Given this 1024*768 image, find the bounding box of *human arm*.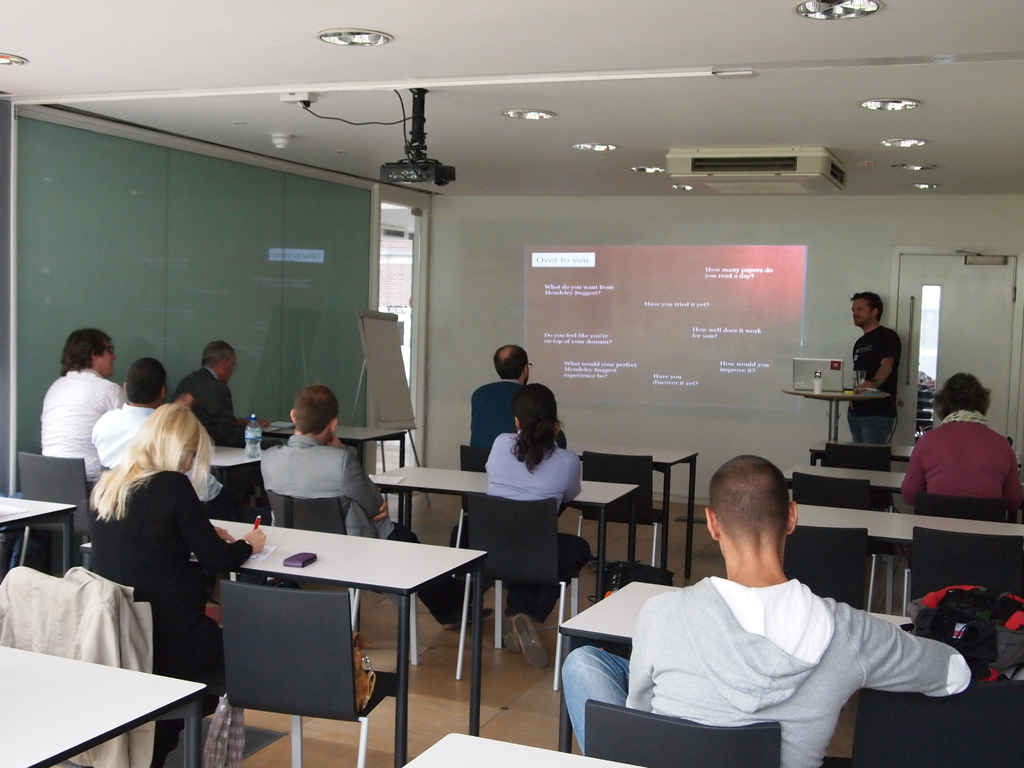
locate(865, 342, 904, 387).
